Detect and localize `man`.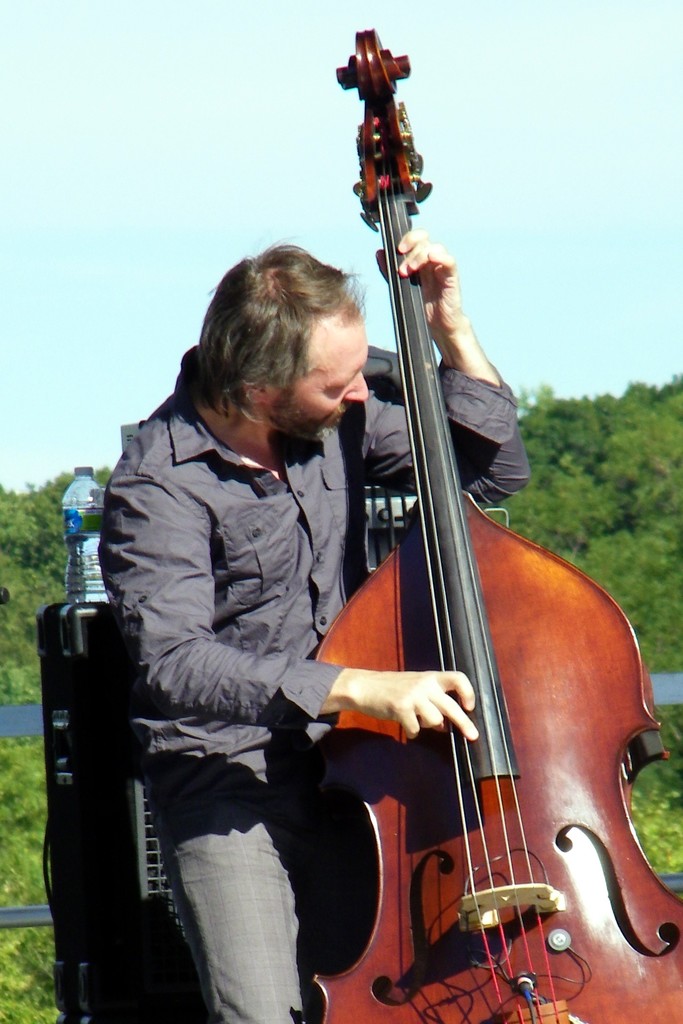
Localized at (101, 146, 438, 997).
